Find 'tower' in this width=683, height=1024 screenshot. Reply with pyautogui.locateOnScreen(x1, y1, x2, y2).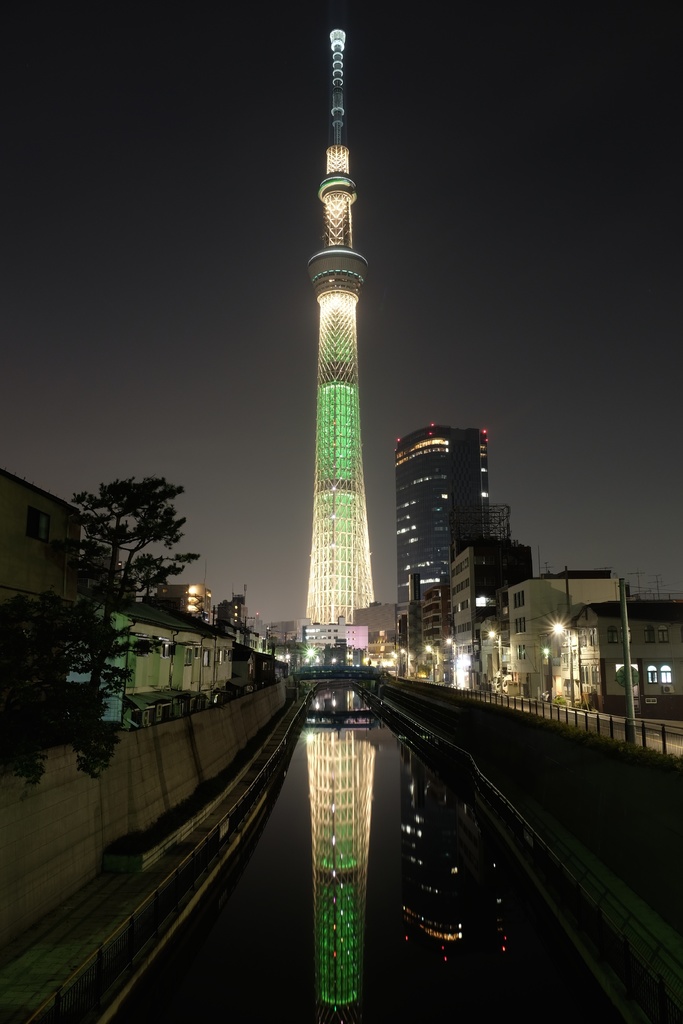
pyautogui.locateOnScreen(274, 82, 396, 664).
